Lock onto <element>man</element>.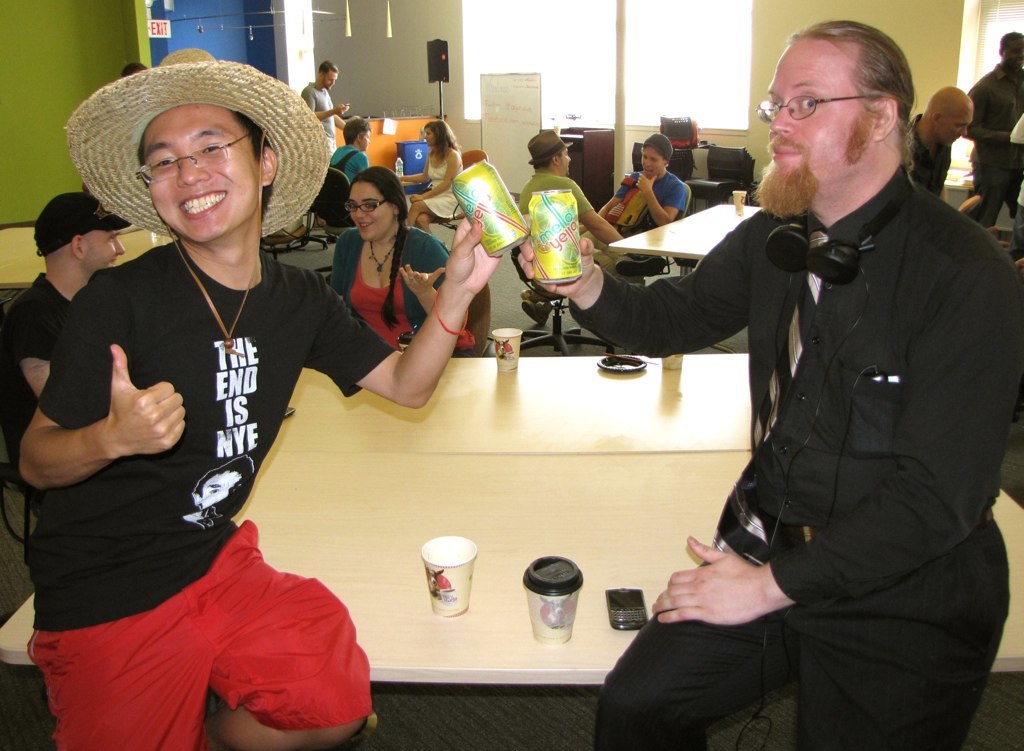
Locked: box(303, 61, 353, 133).
